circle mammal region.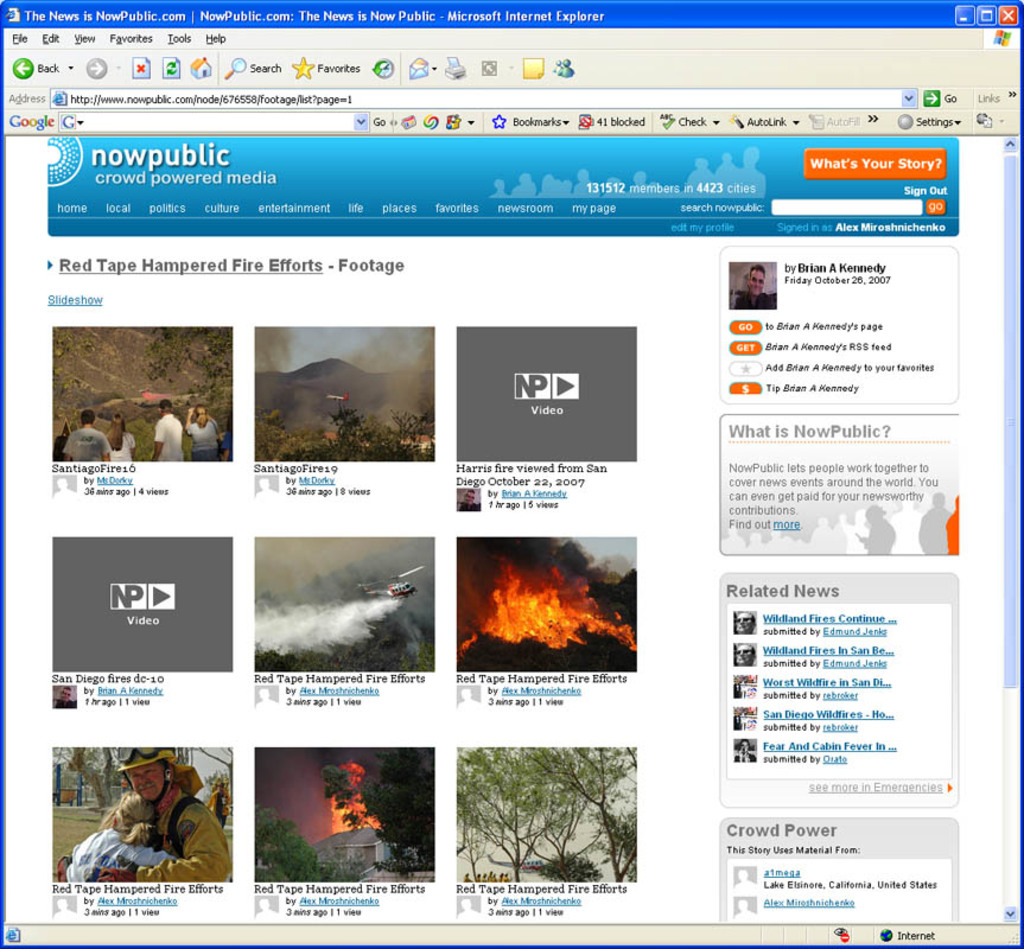
Region: 223/421/233/460.
